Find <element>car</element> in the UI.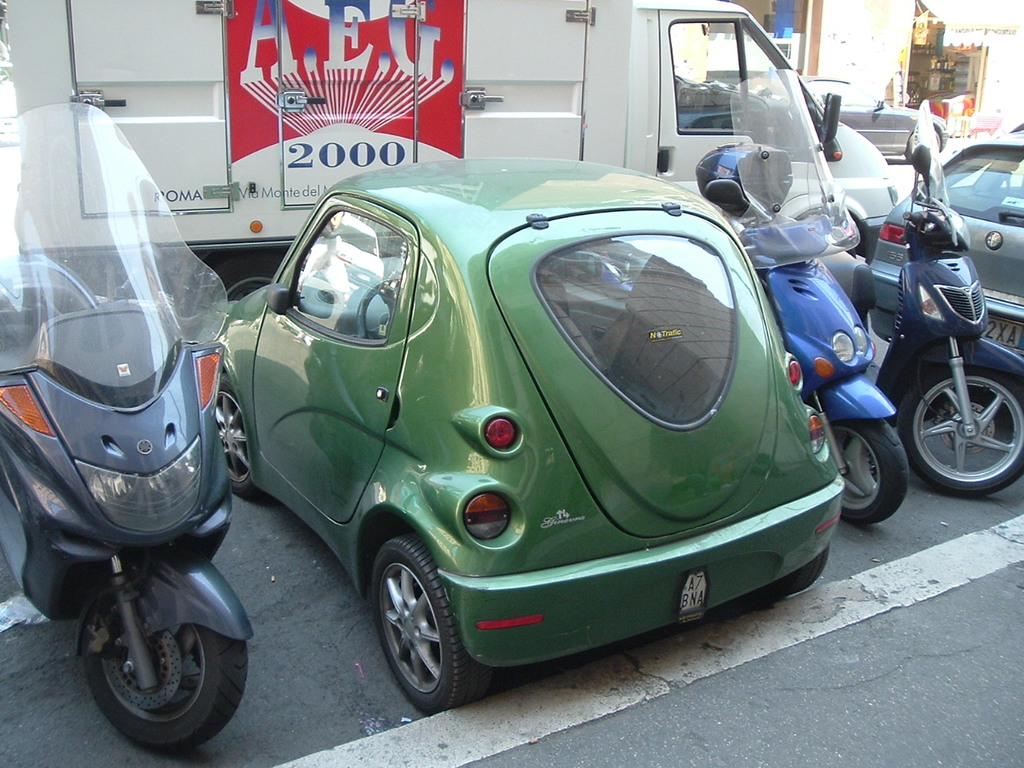
UI element at crop(869, 126, 1023, 366).
